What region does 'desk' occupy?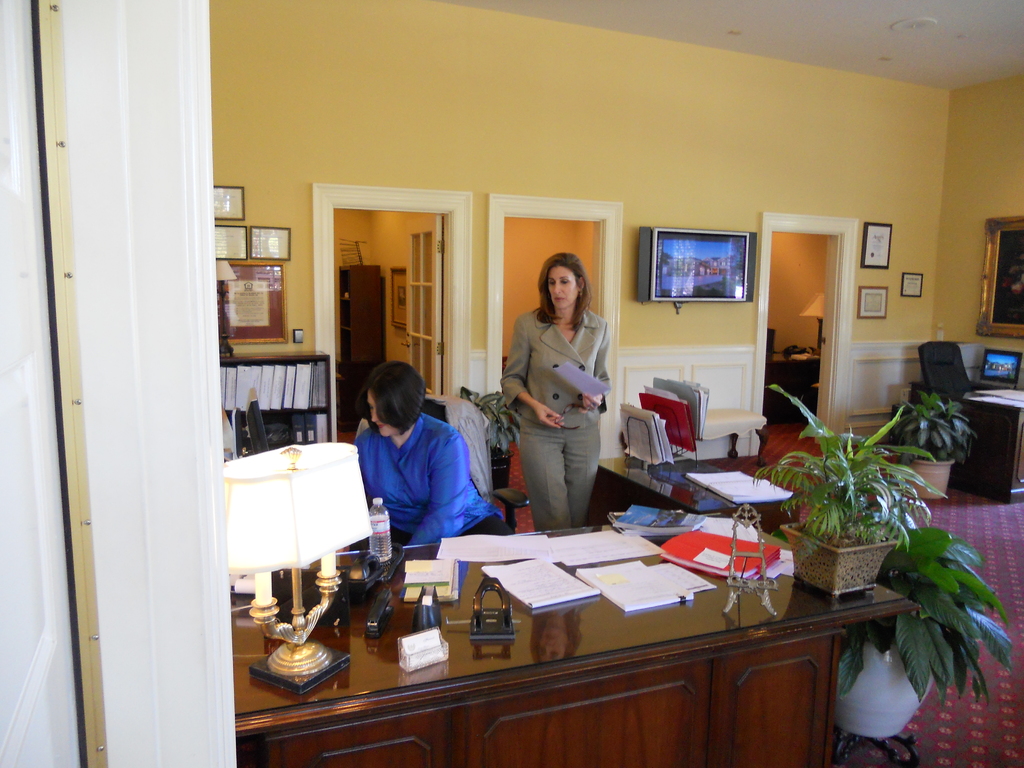
BBox(230, 524, 922, 767).
